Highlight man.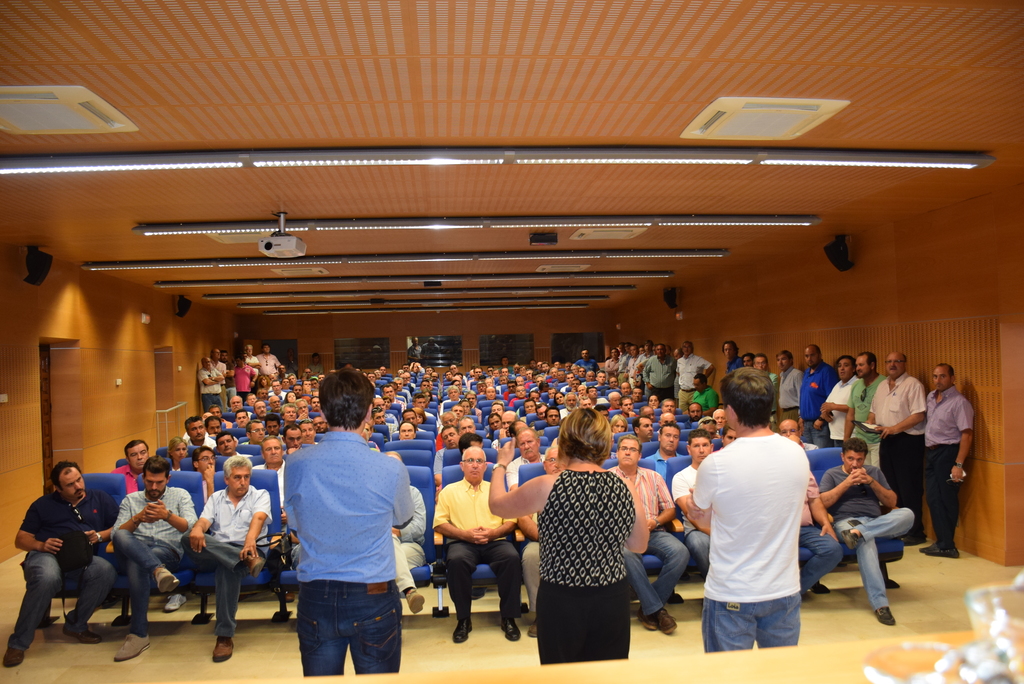
Highlighted region: box(229, 397, 244, 411).
